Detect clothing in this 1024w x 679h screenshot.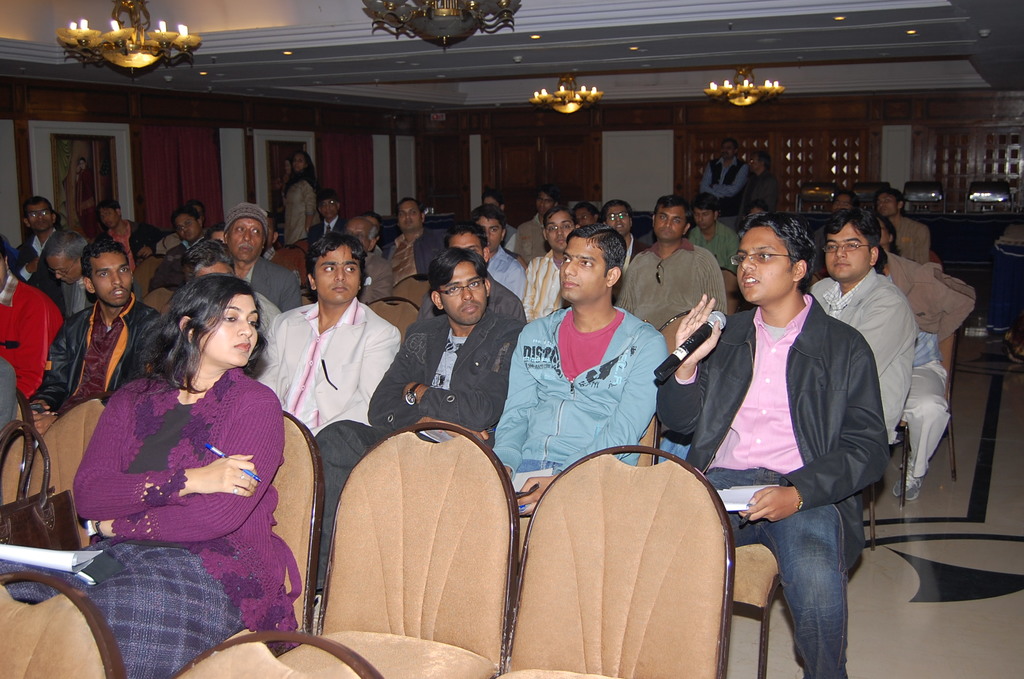
Detection: (left=147, top=231, right=206, bottom=288).
